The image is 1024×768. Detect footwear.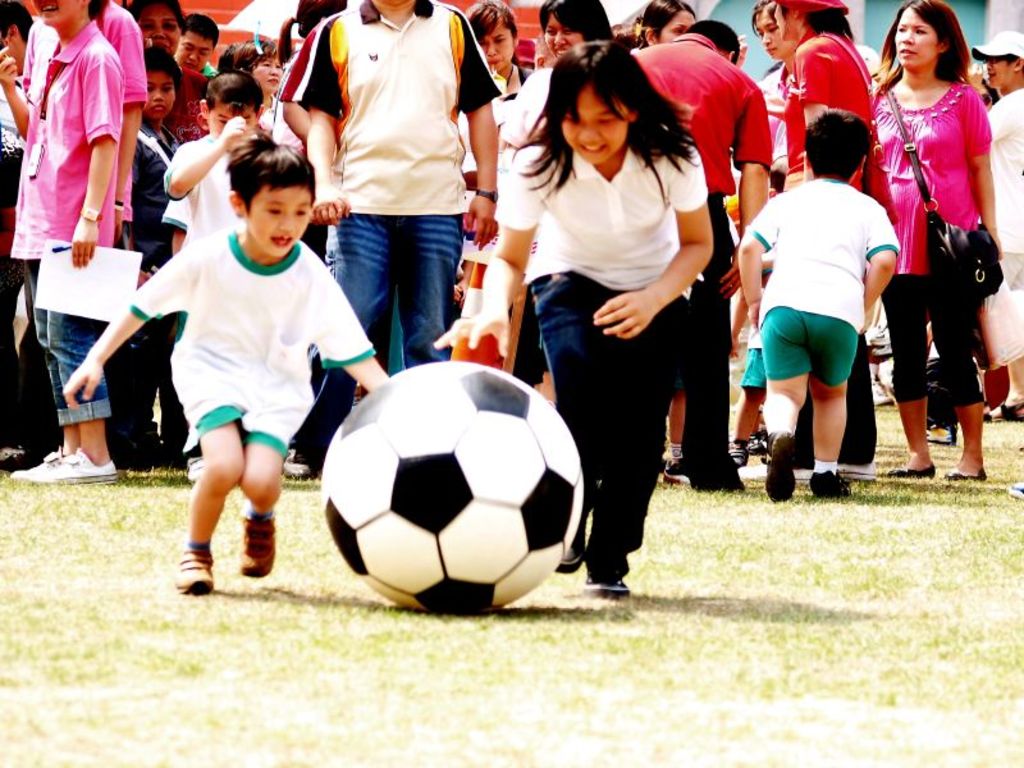
Detection: bbox=(241, 513, 278, 575).
